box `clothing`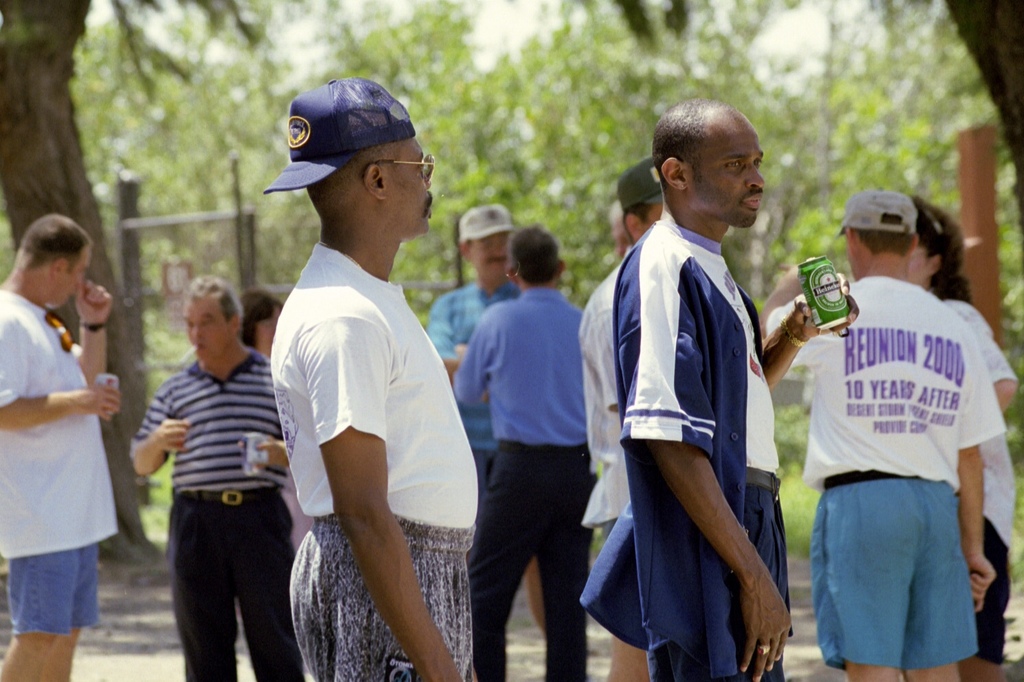
region(794, 228, 1004, 663)
